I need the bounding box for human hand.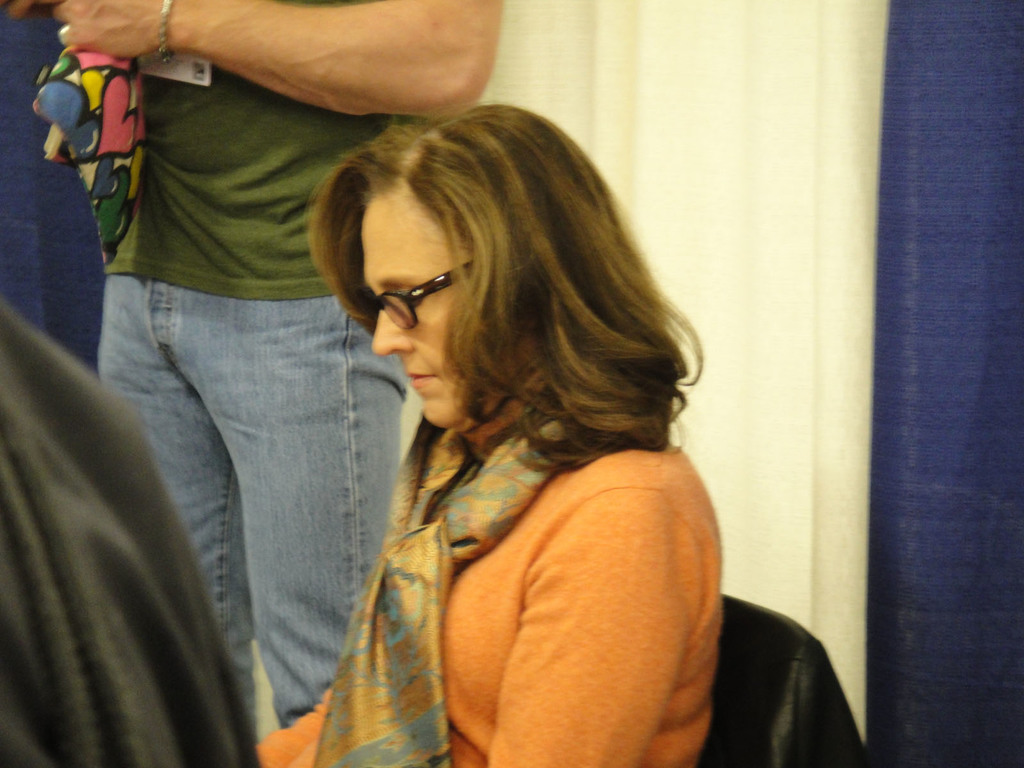
Here it is: 0, 0, 60, 20.
